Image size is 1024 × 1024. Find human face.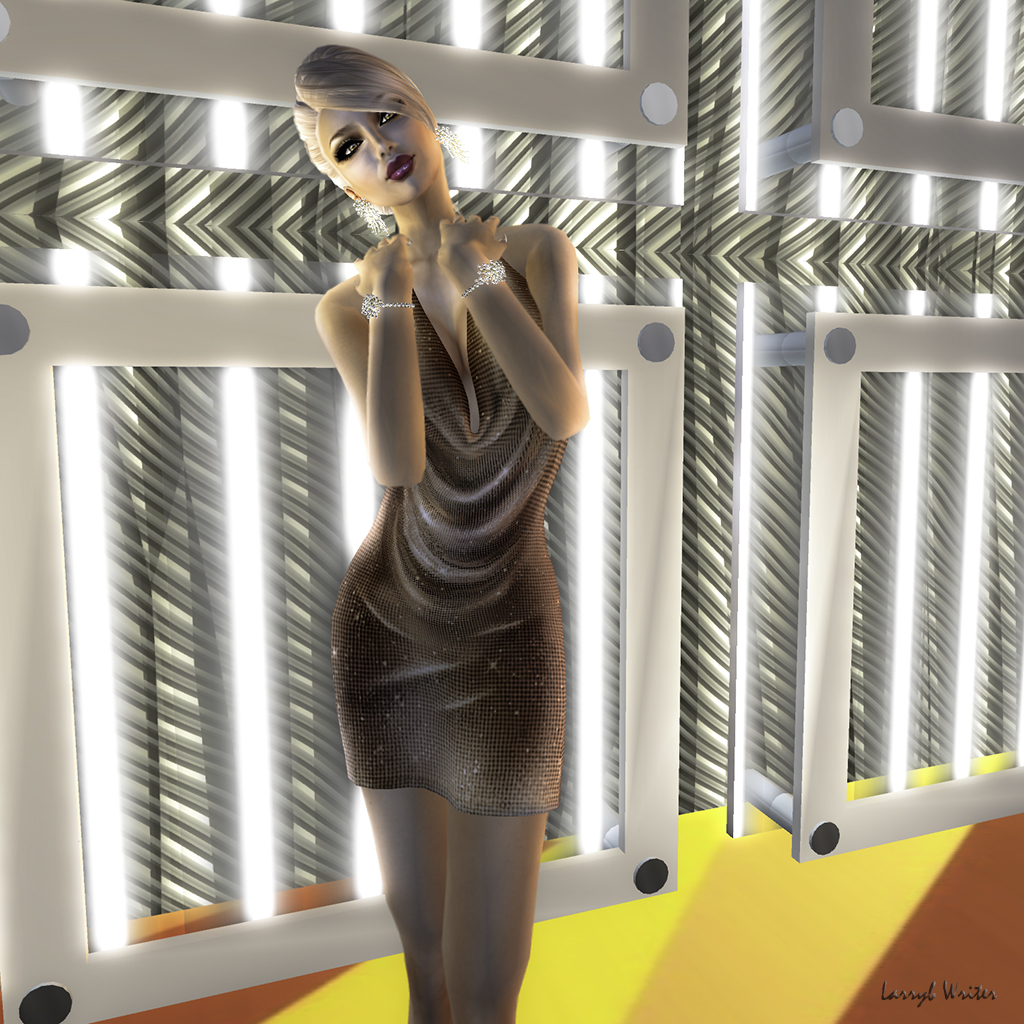
[x1=317, y1=106, x2=443, y2=204].
